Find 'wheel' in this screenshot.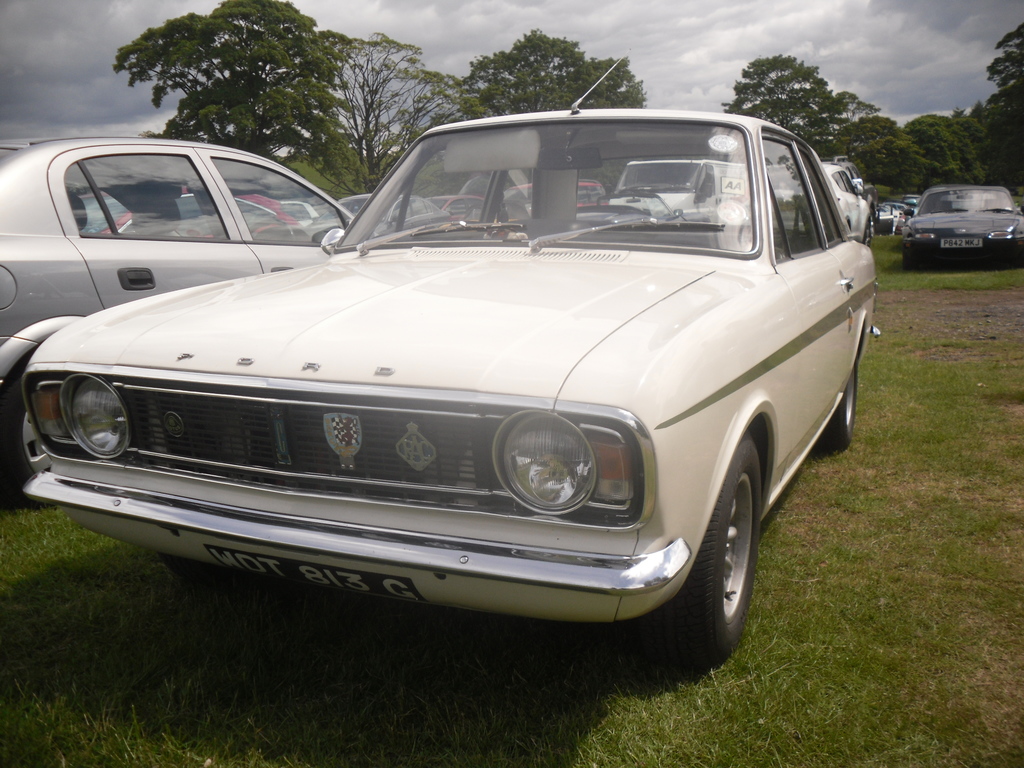
The bounding box for 'wheel' is (902,248,919,269).
